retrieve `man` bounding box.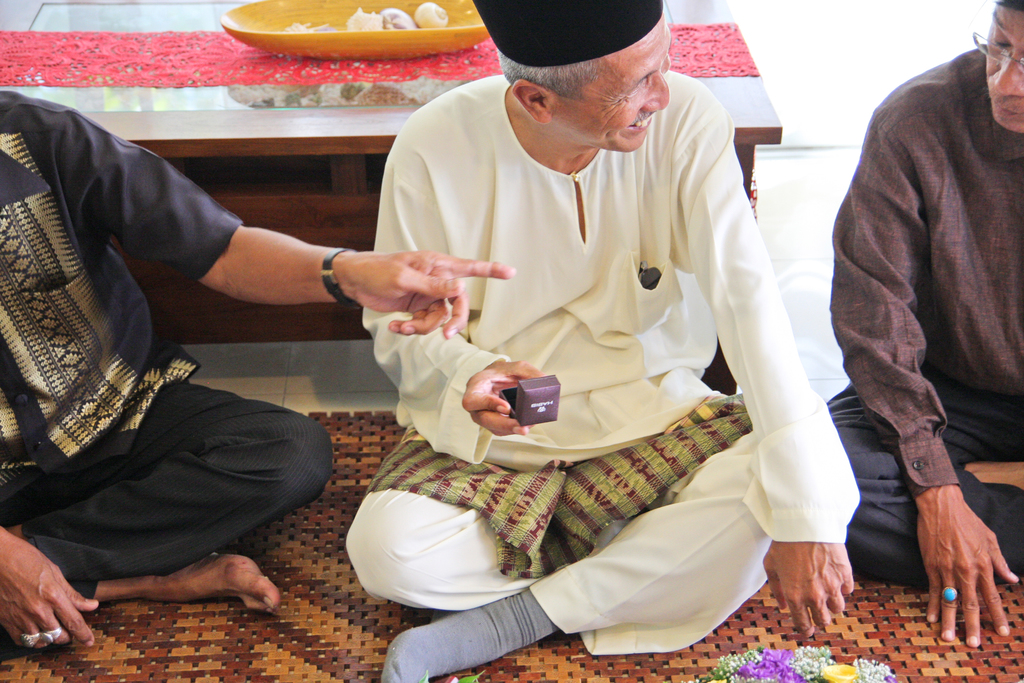
Bounding box: select_region(823, 0, 1023, 649).
